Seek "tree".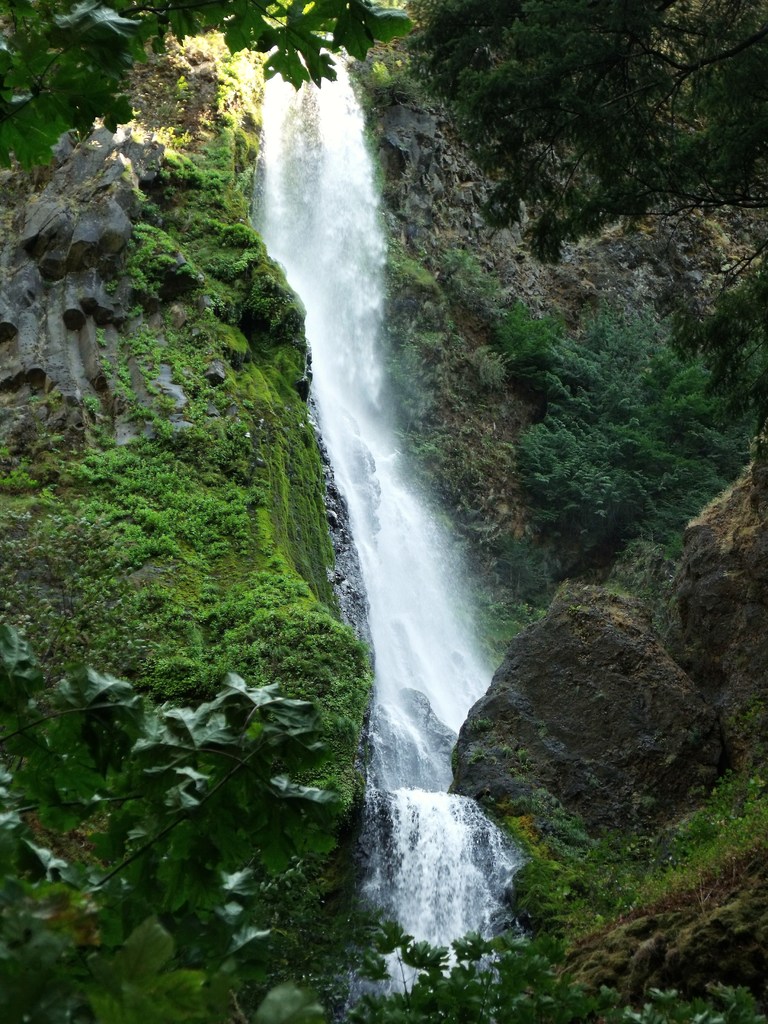
(0,1,424,176).
